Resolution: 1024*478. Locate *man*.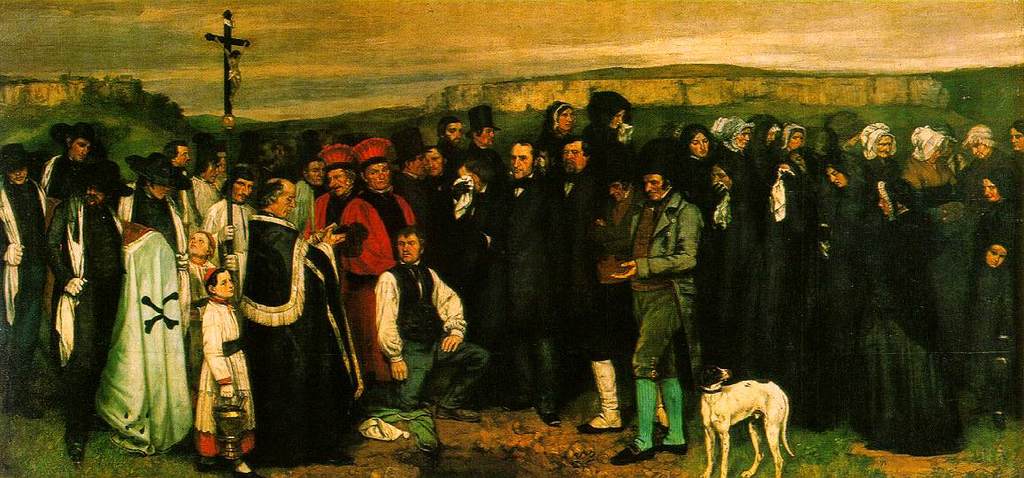
618, 156, 717, 434.
